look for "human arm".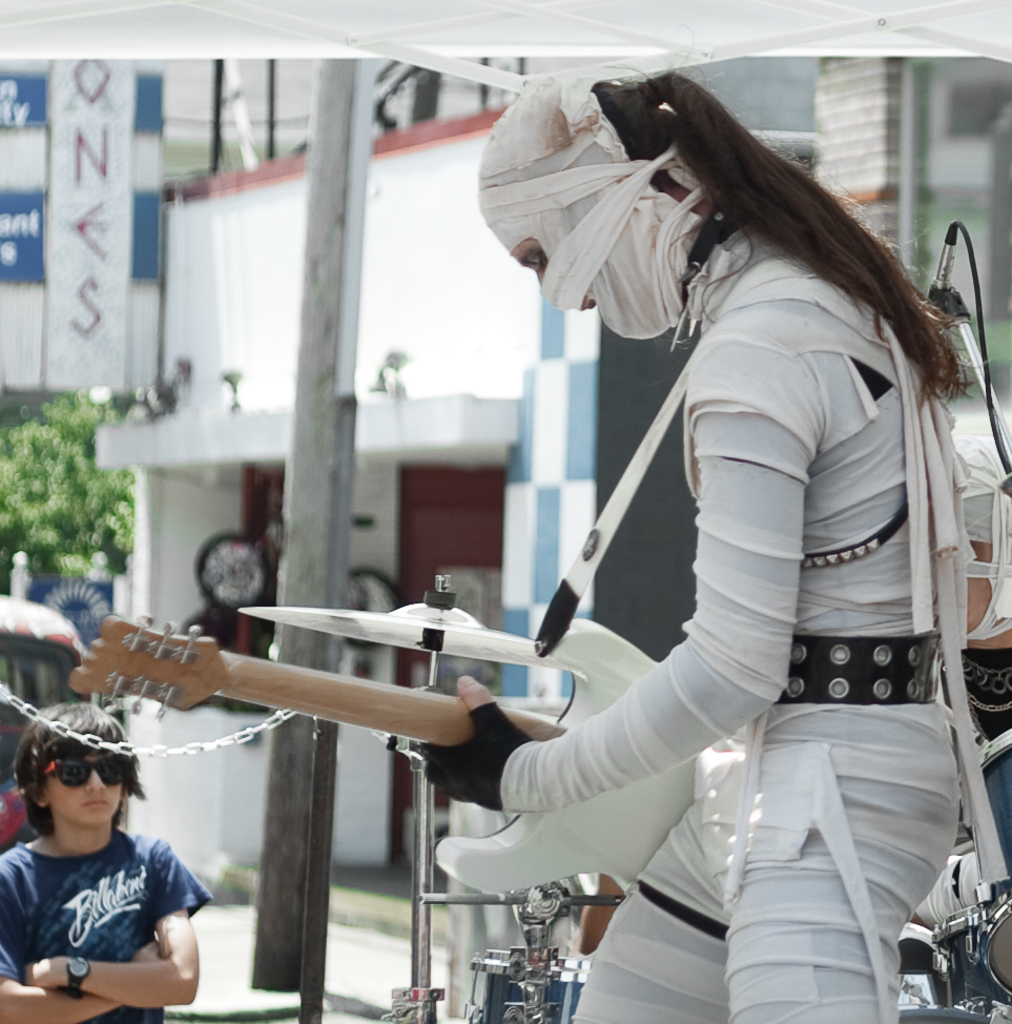
Found: bbox=(24, 839, 207, 1009).
